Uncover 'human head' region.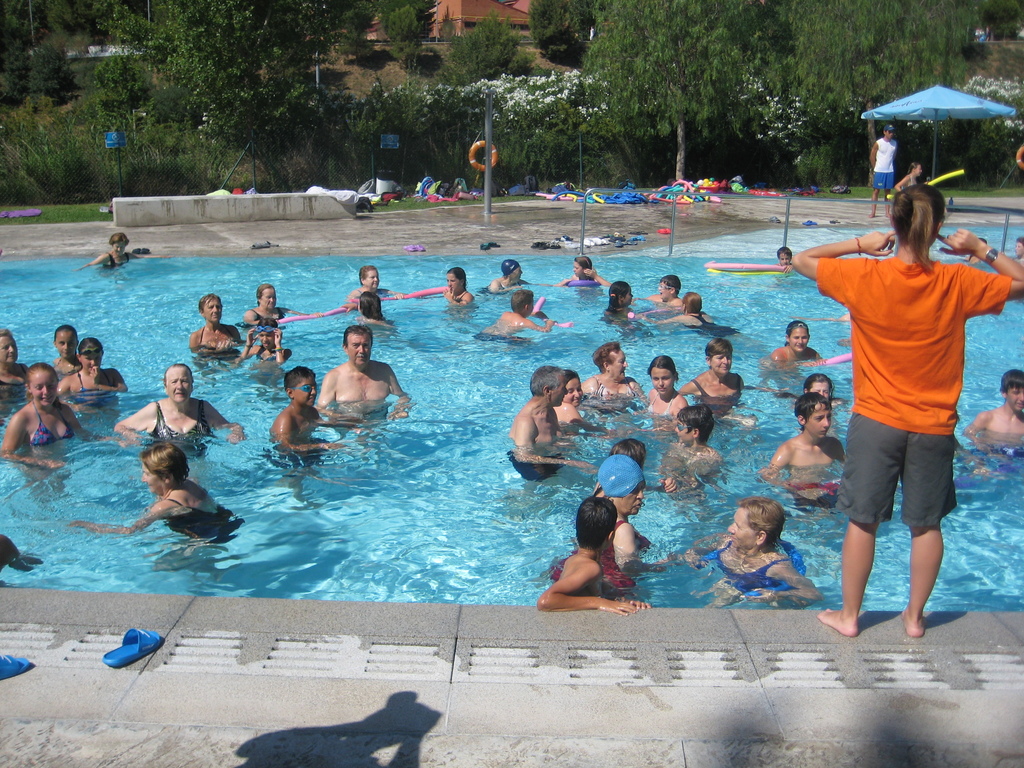
Uncovered: box(253, 321, 278, 351).
